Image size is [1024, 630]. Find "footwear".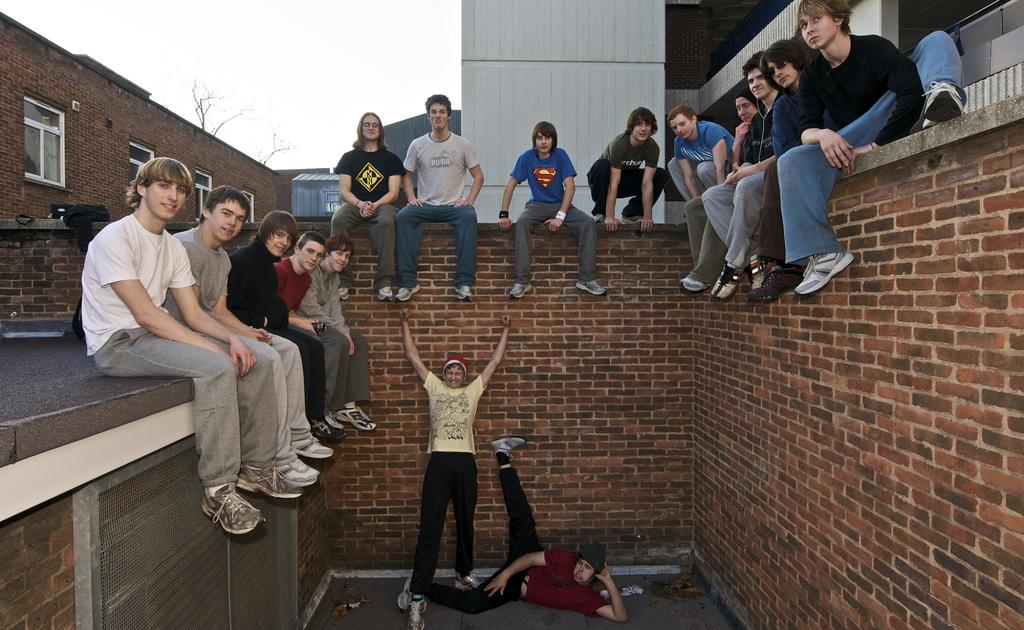
crop(342, 403, 377, 433).
